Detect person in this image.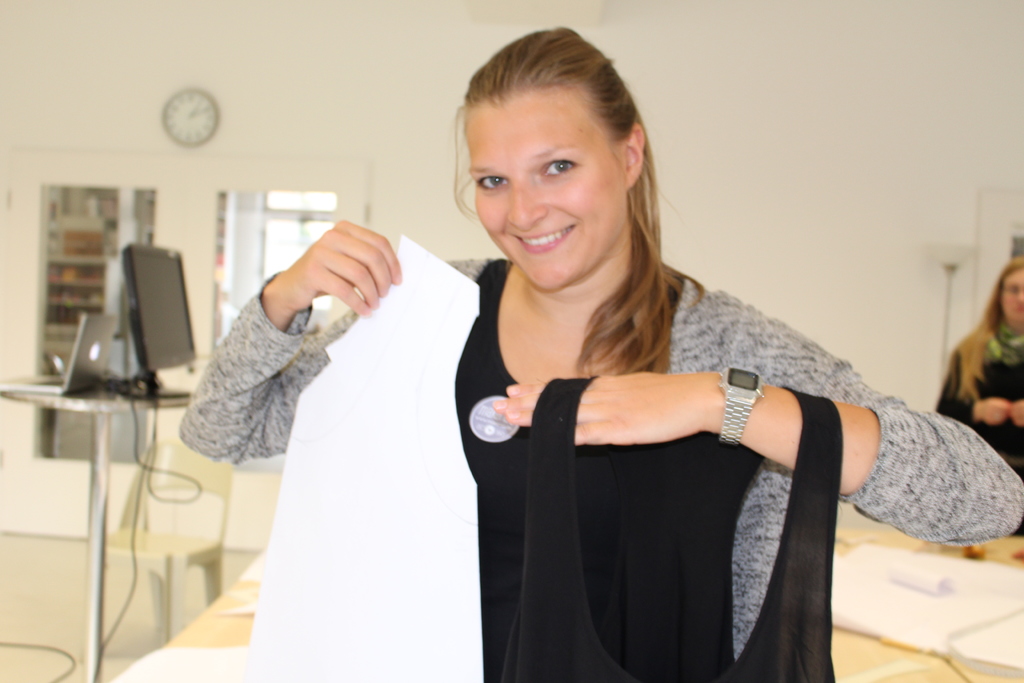
Detection: select_region(178, 15, 1023, 682).
